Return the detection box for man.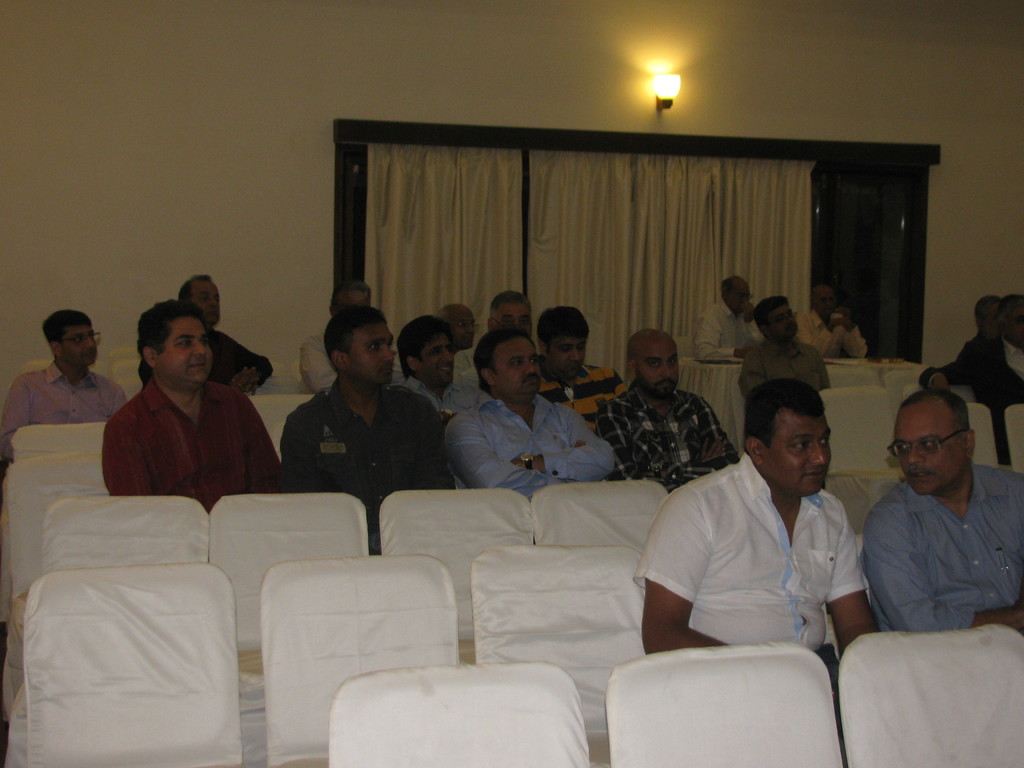
BBox(531, 304, 632, 445).
